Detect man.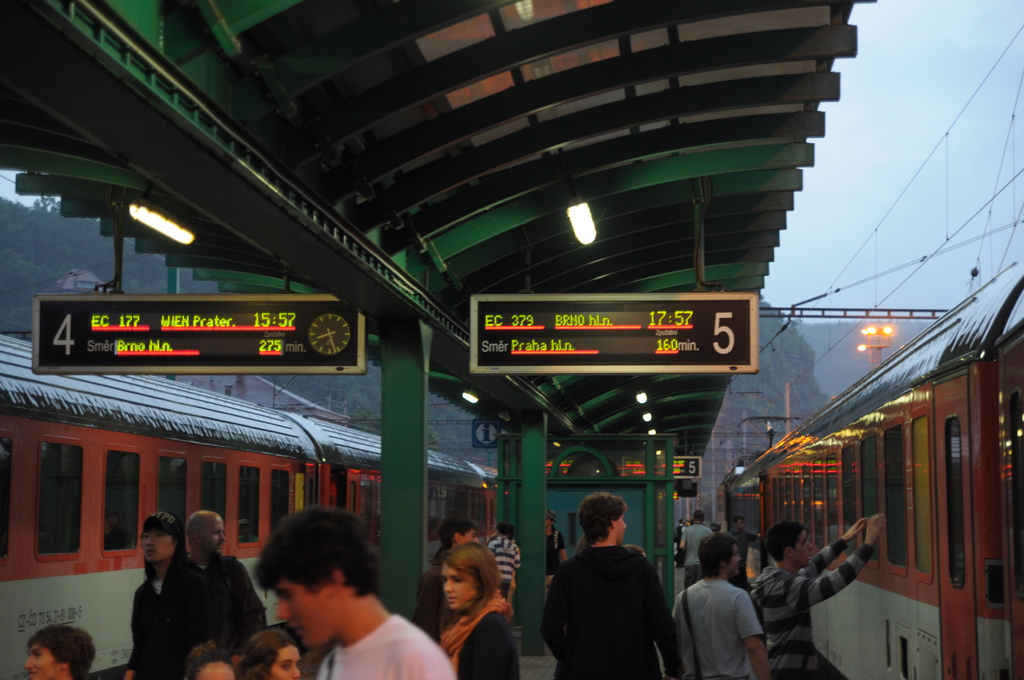
Detected at box=[182, 508, 268, 654].
